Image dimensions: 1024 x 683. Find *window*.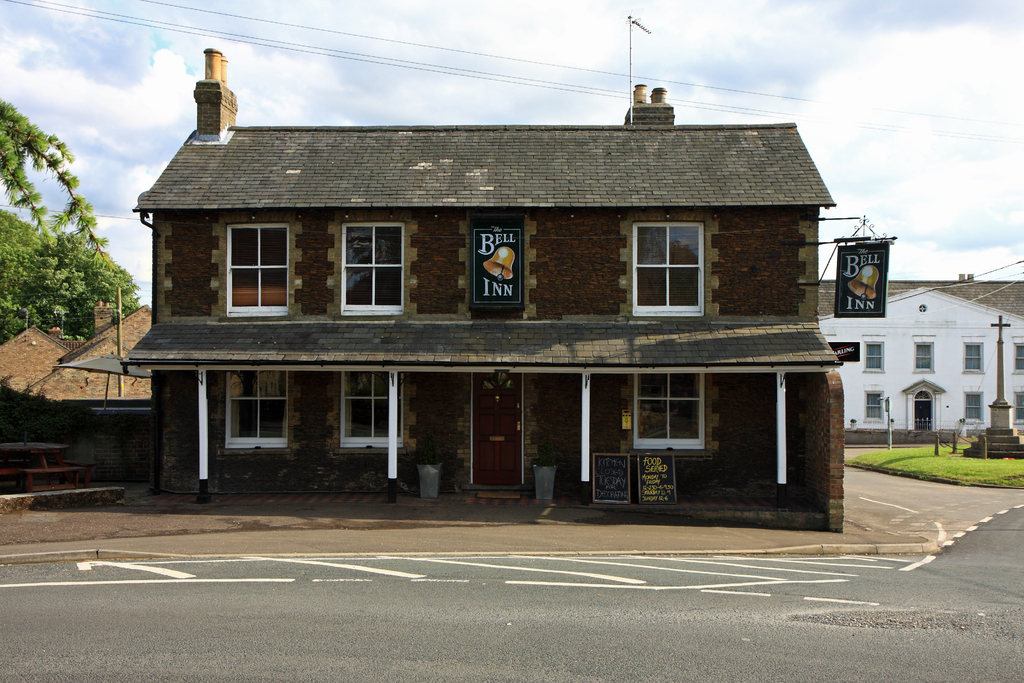
pyautogui.locateOnScreen(1011, 390, 1023, 424).
